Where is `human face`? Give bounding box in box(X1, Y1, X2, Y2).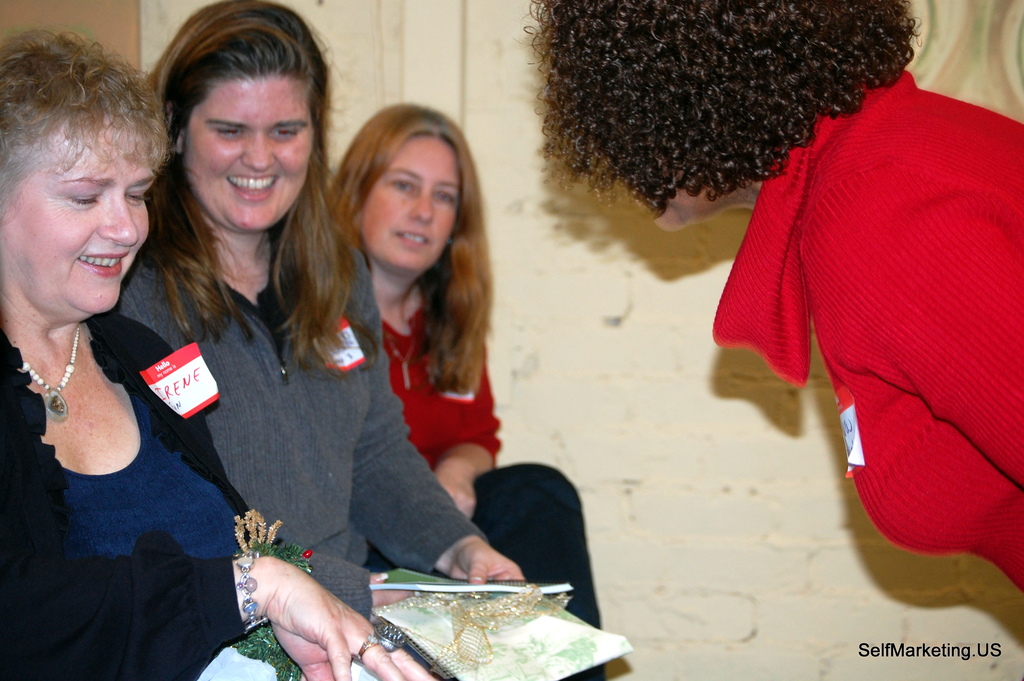
box(20, 127, 159, 311).
